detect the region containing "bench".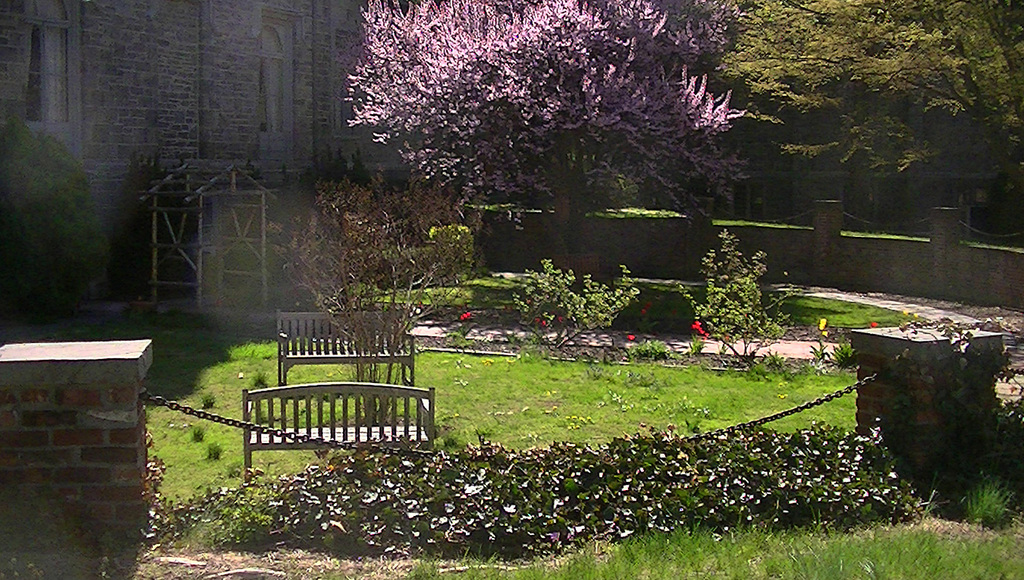
276 307 416 386.
